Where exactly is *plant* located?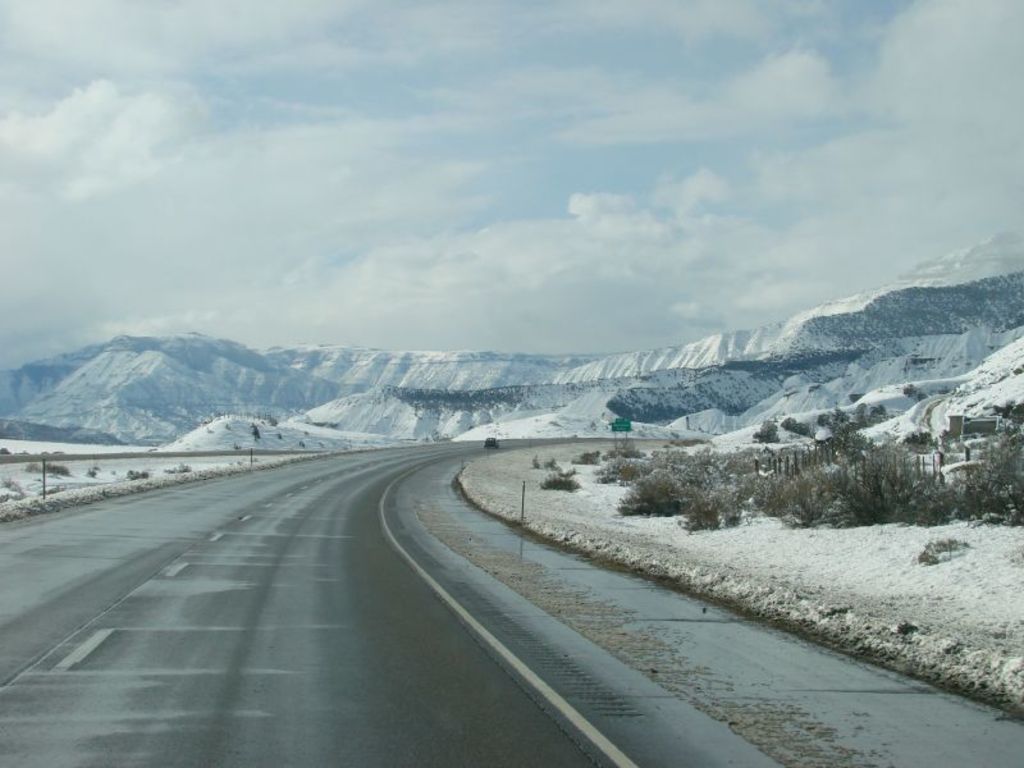
Its bounding box is x1=298 y1=439 x2=305 y2=447.
